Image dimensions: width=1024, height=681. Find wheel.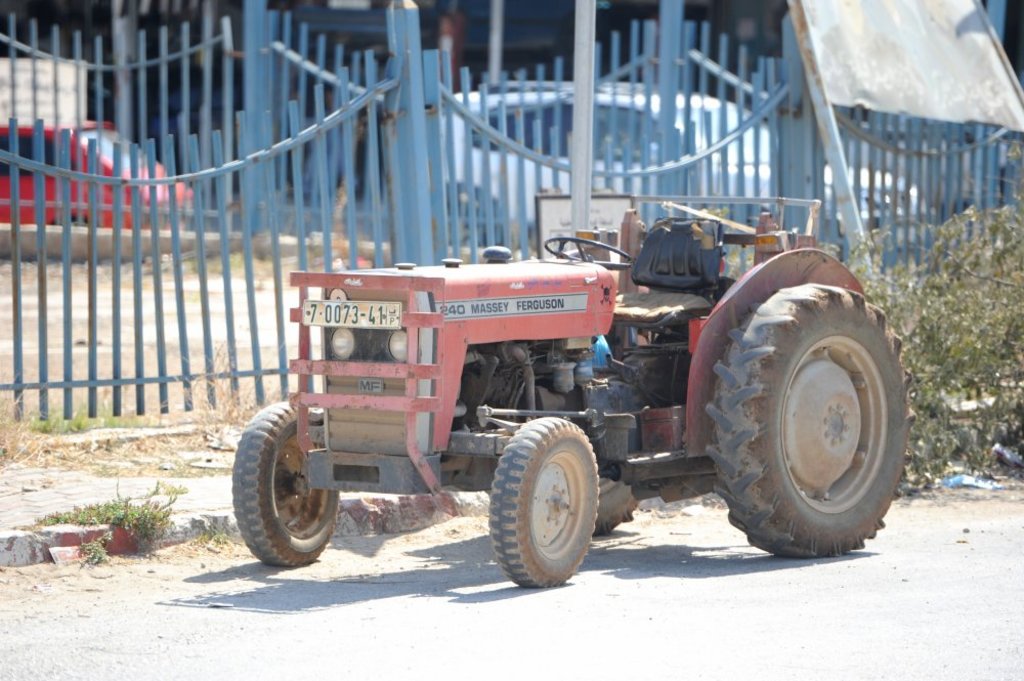
crop(595, 477, 652, 549).
